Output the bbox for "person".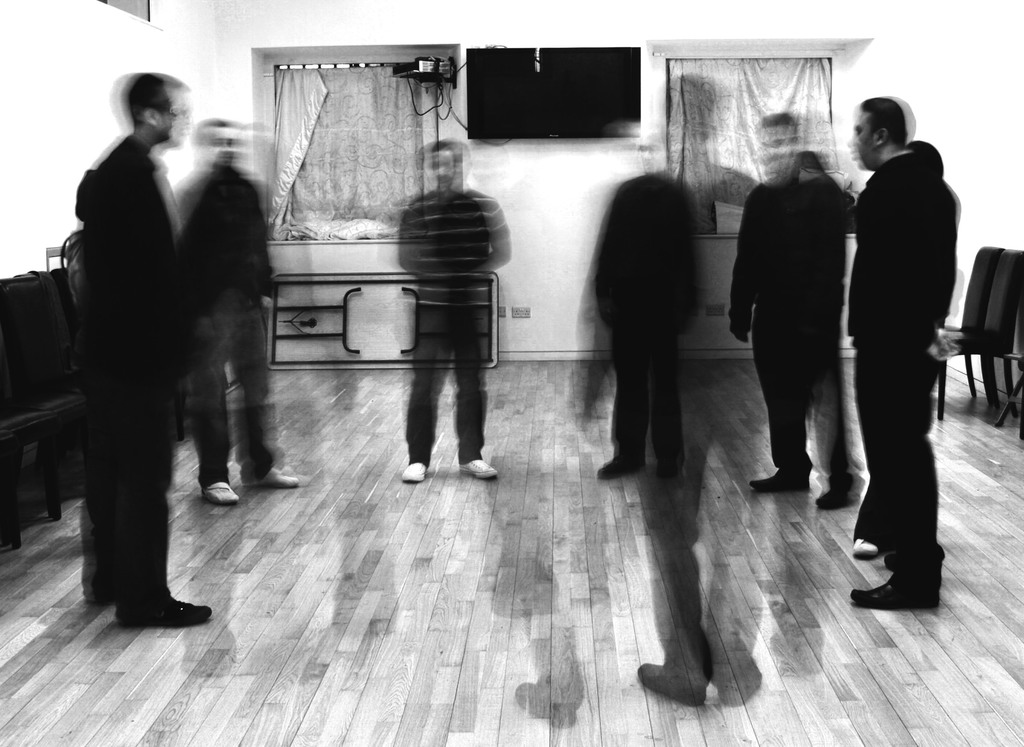
43,80,259,636.
